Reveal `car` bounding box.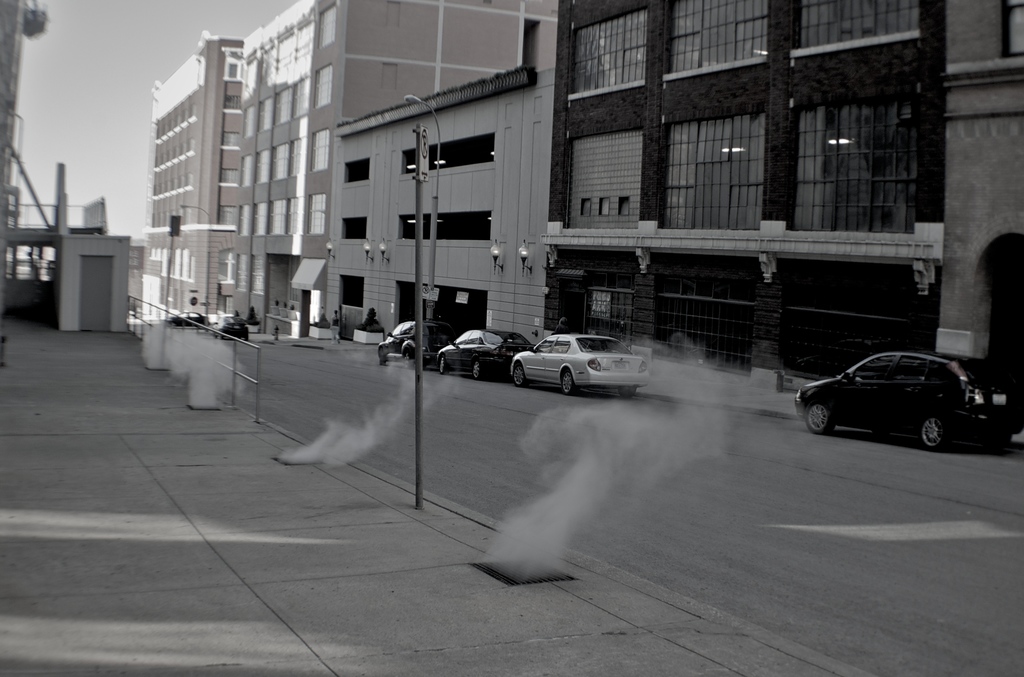
Revealed: l=794, t=343, r=1018, b=458.
